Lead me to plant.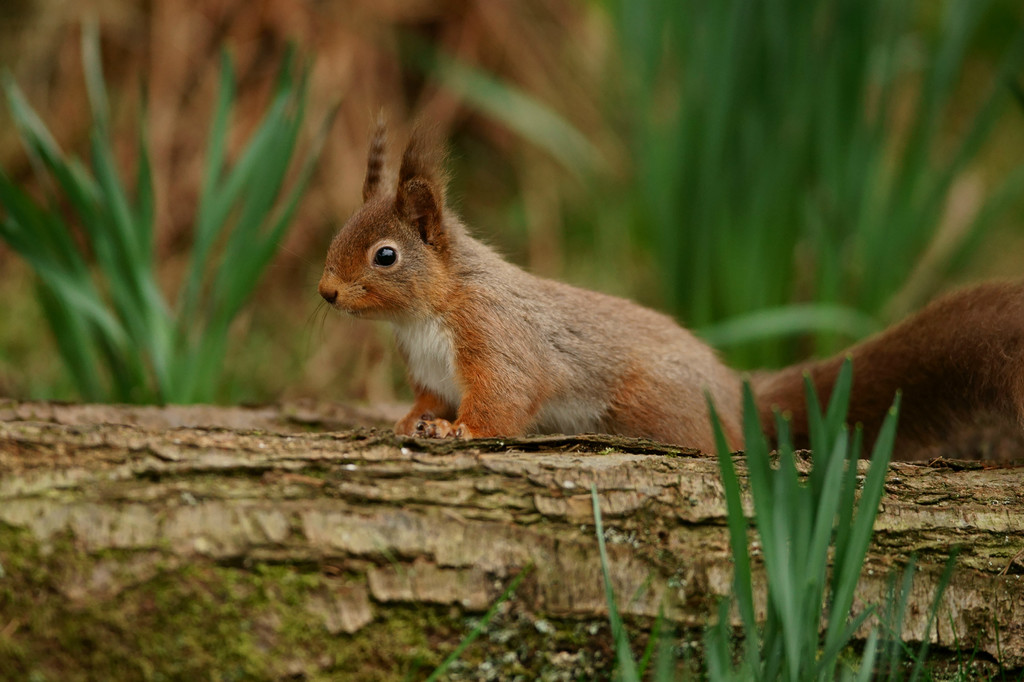
Lead to 589 360 970 681.
